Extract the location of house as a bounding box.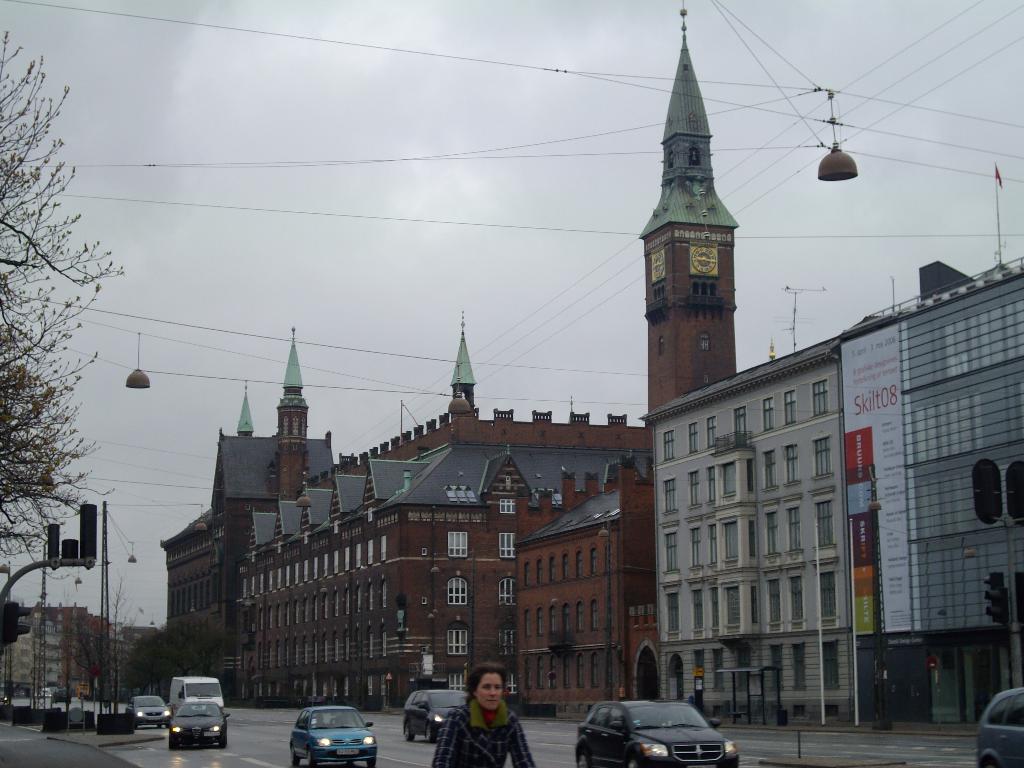
(655,337,871,723).
